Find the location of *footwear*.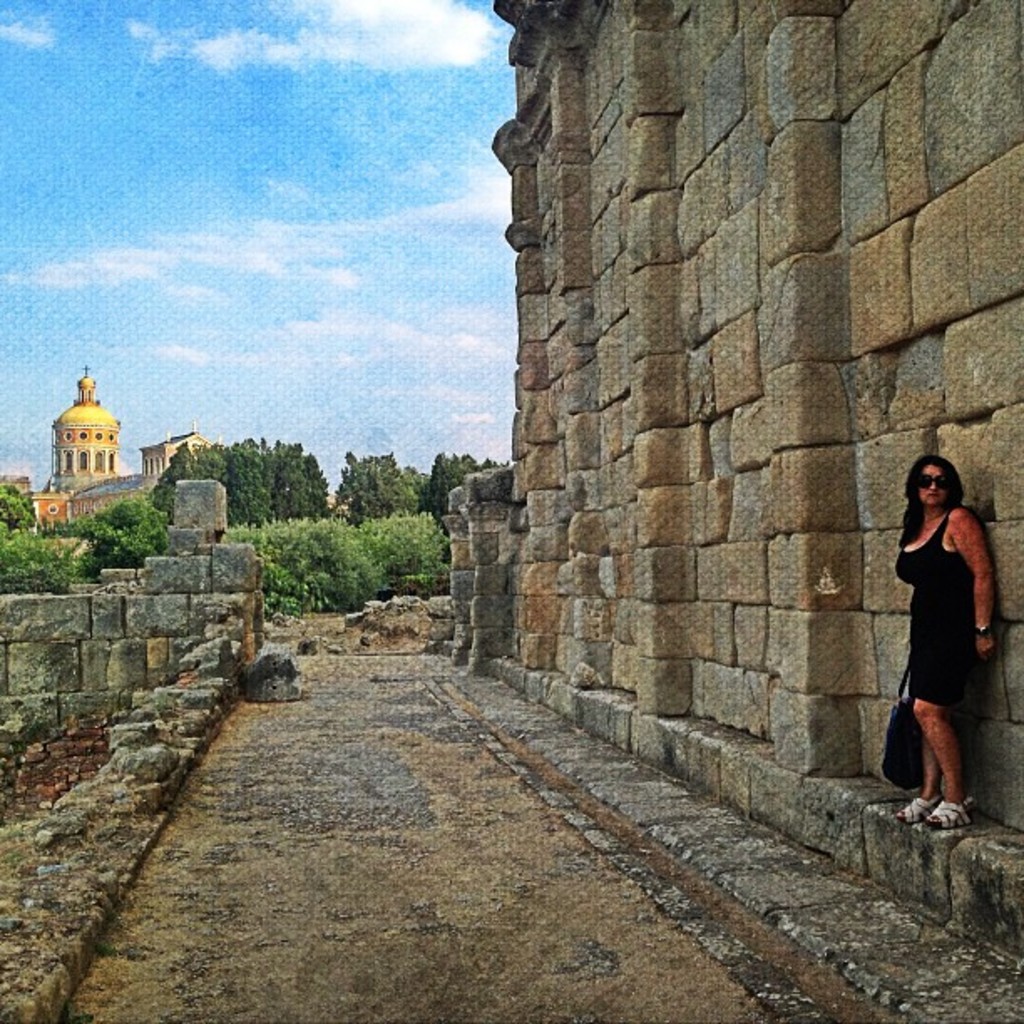
Location: {"x1": 912, "y1": 798, "x2": 974, "y2": 823}.
